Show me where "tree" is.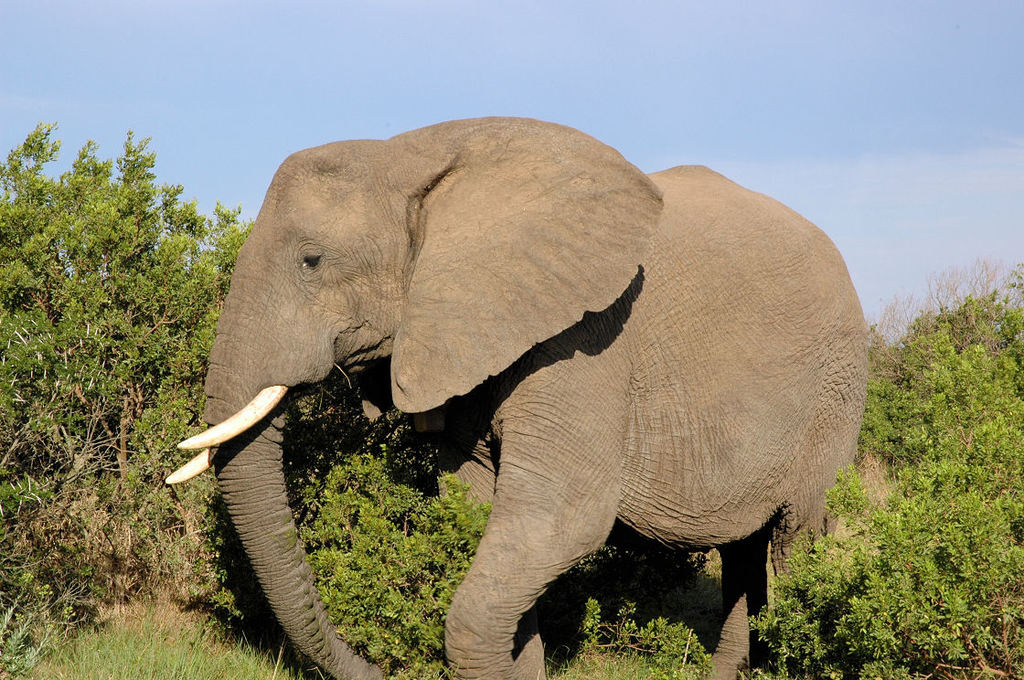
"tree" is at detection(760, 434, 1023, 679).
